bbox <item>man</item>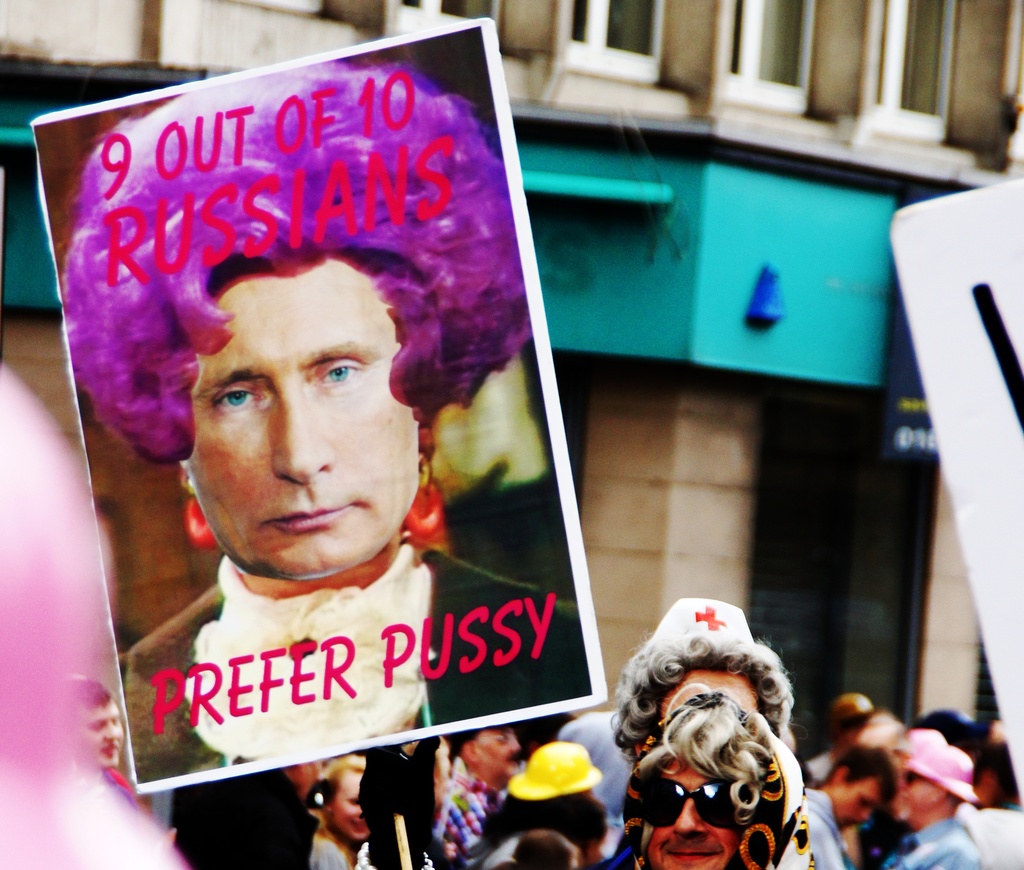
{"x1": 619, "y1": 680, "x2": 805, "y2": 869}
